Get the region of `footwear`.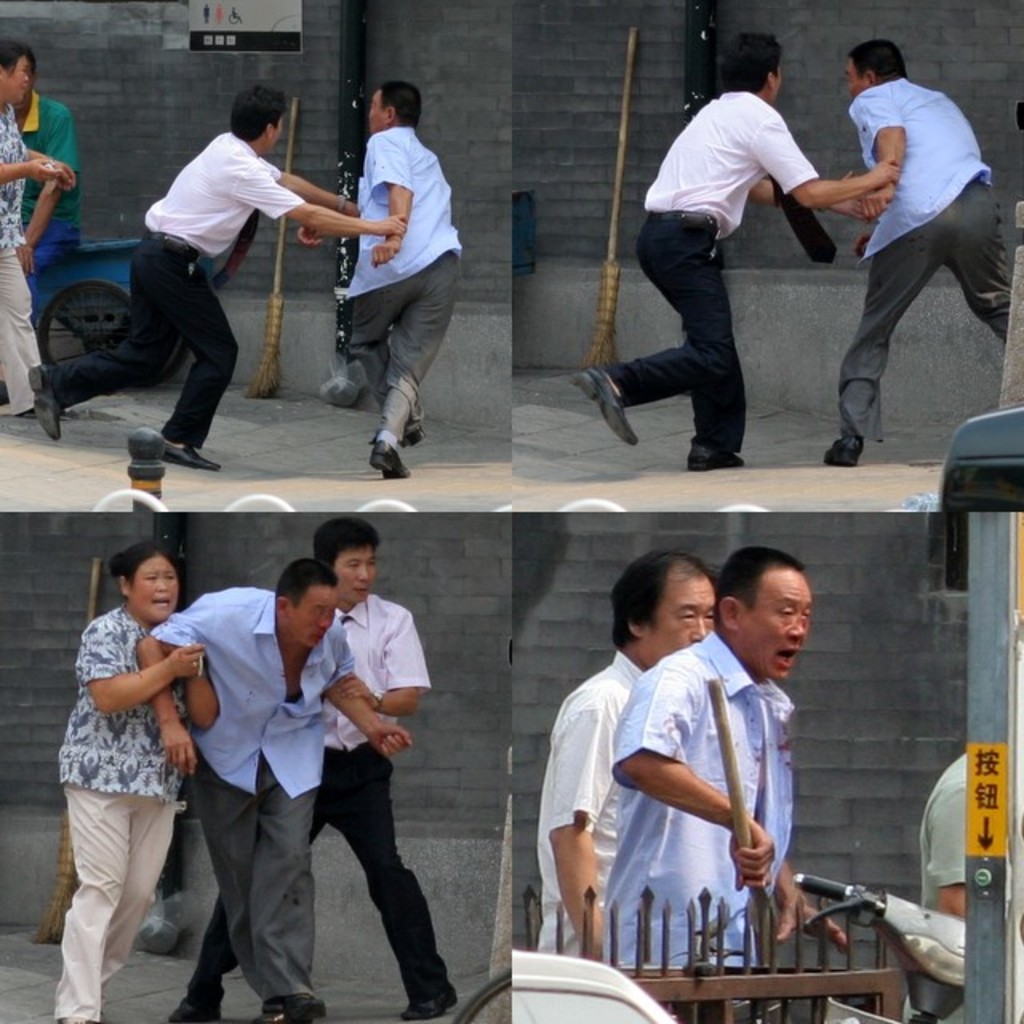
(819,438,859,469).
